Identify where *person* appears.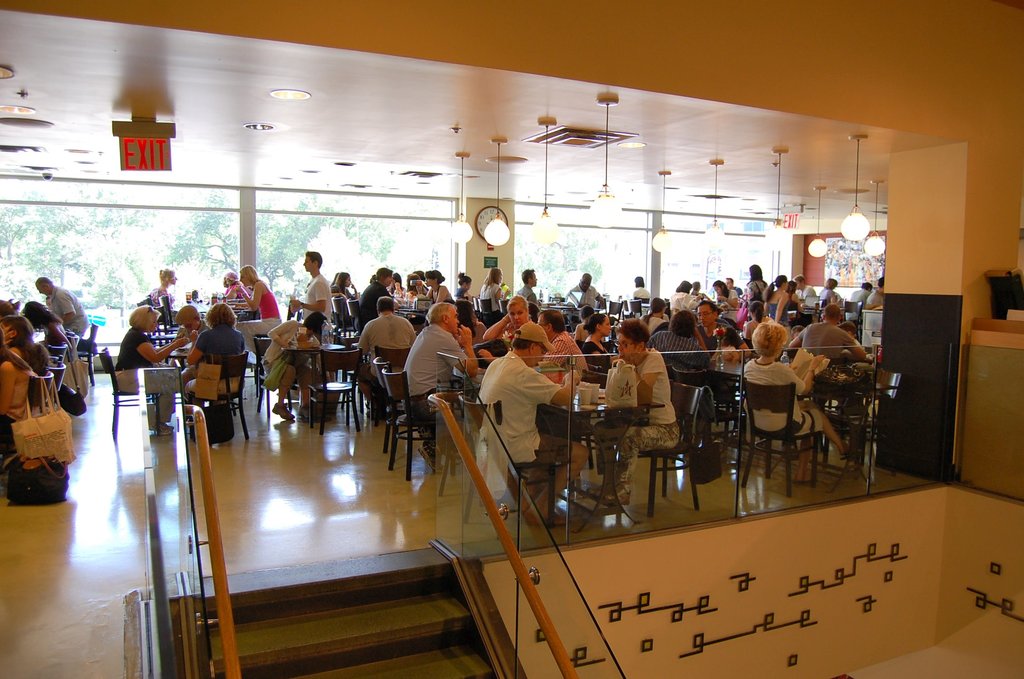
Appears at x1=729 y1=275 x2=737 y2=293.
